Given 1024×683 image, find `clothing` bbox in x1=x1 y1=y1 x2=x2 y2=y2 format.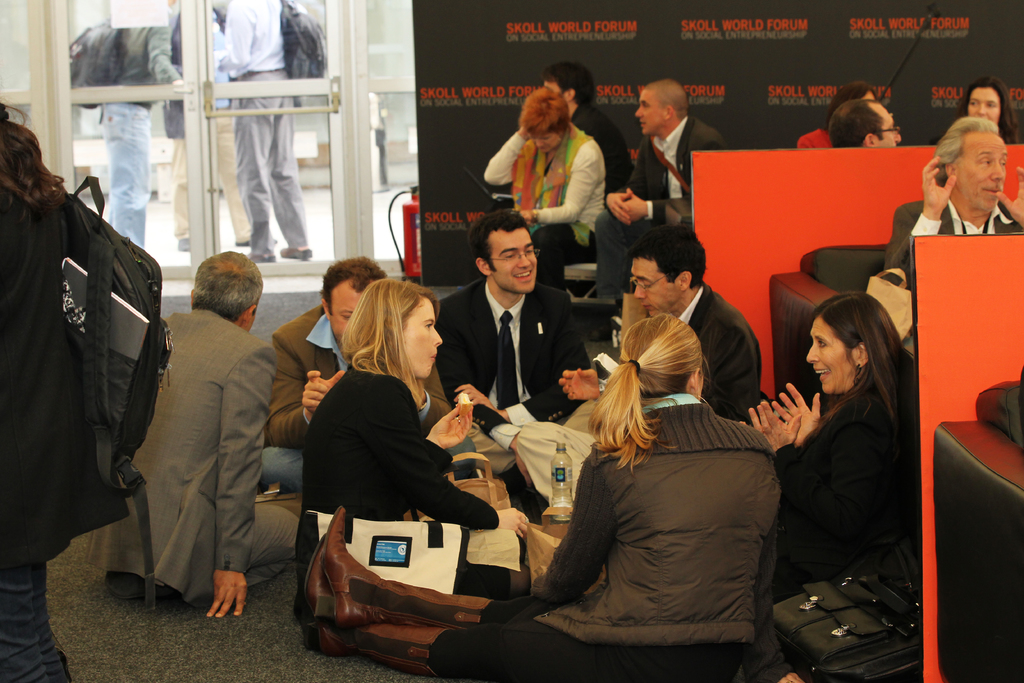
x1=883 y1=184 x2=1023 y2=284.
